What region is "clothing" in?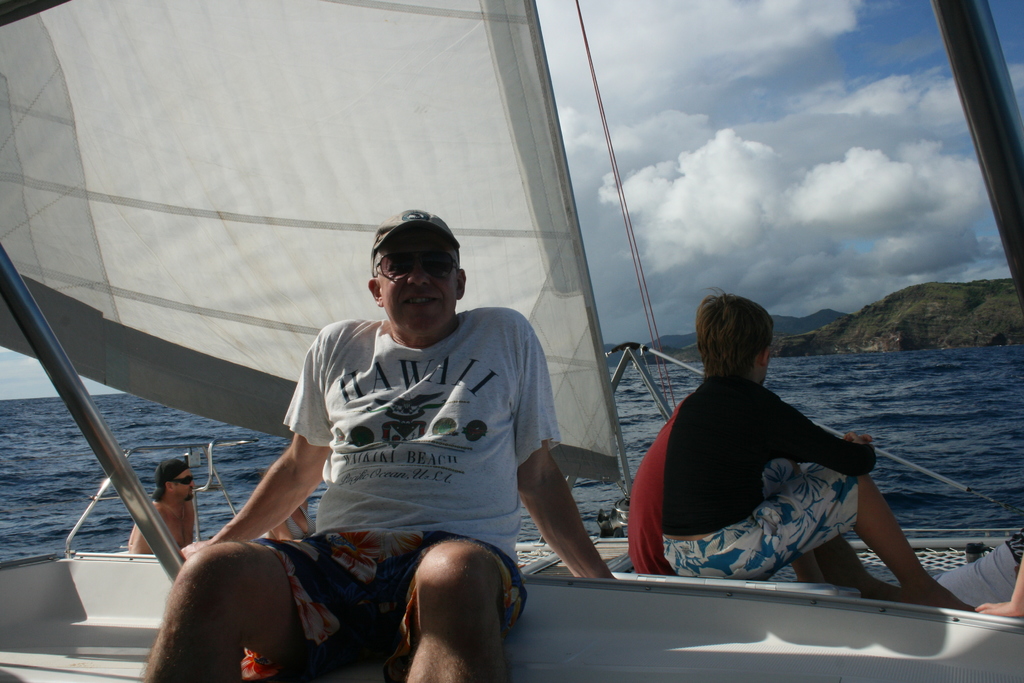
<region>620, 360, 880, 584</region>.
